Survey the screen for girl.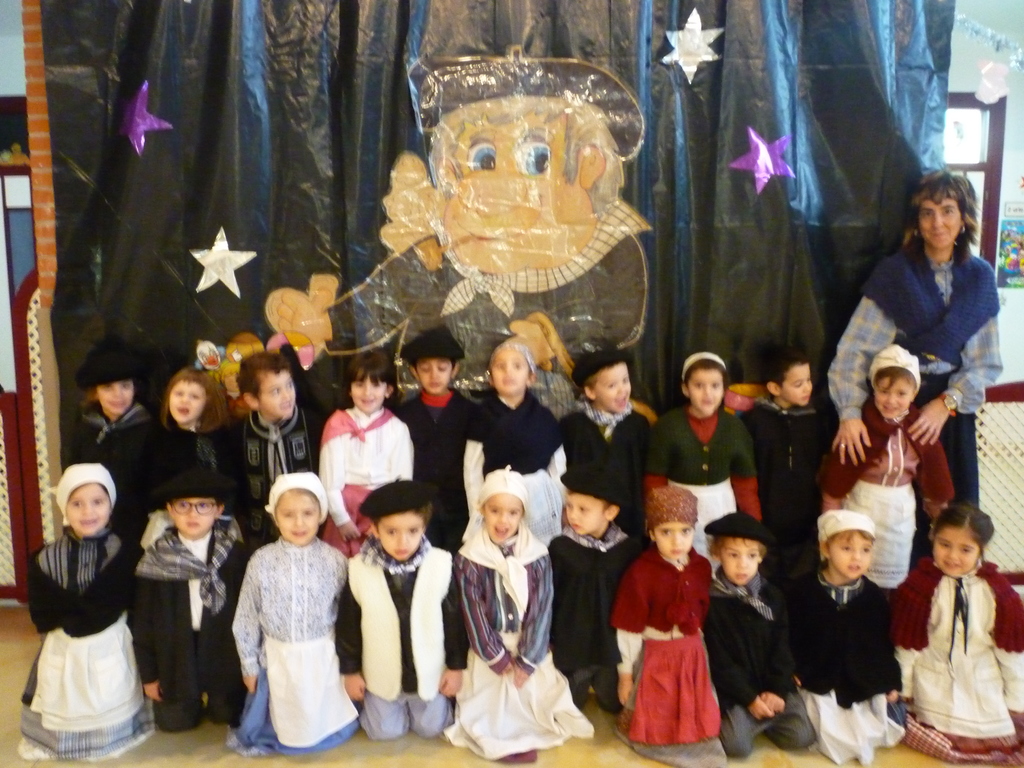
Survey found: <region>698, 507, 820, 767</region>.
